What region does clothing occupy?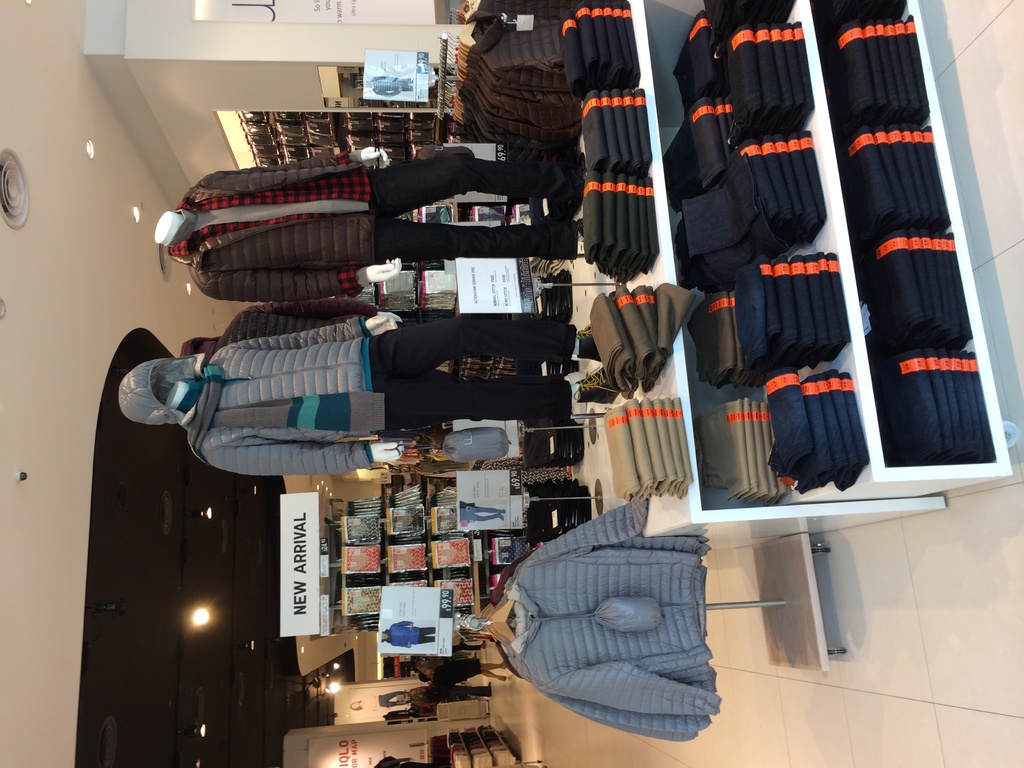
186:160:572:303.
